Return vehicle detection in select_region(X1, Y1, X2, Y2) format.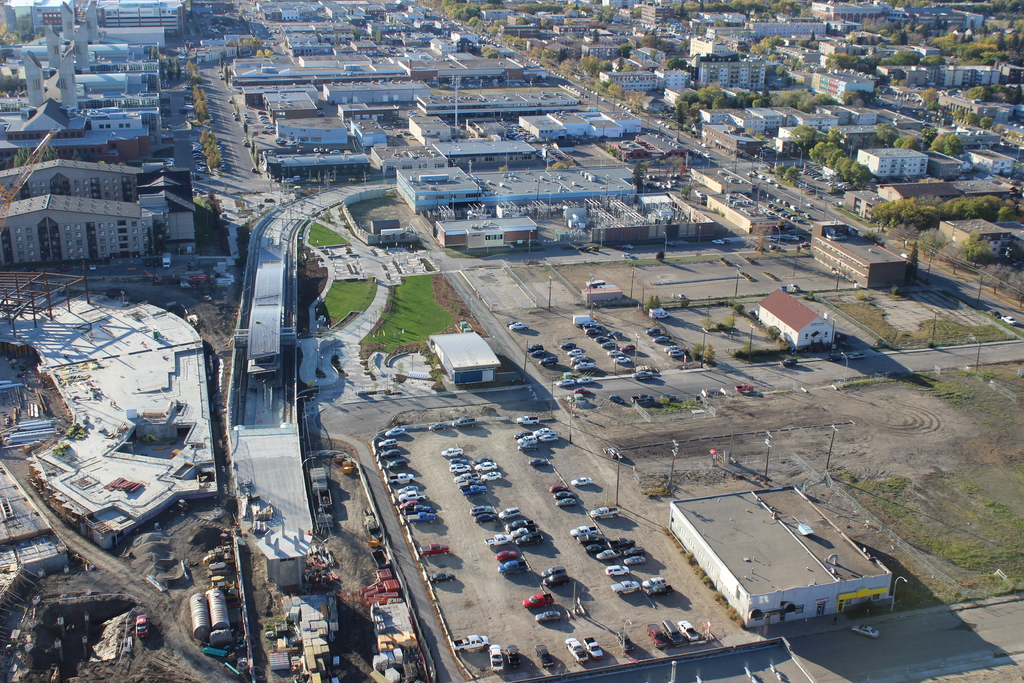
select_region(676, 617, 698, 641).
